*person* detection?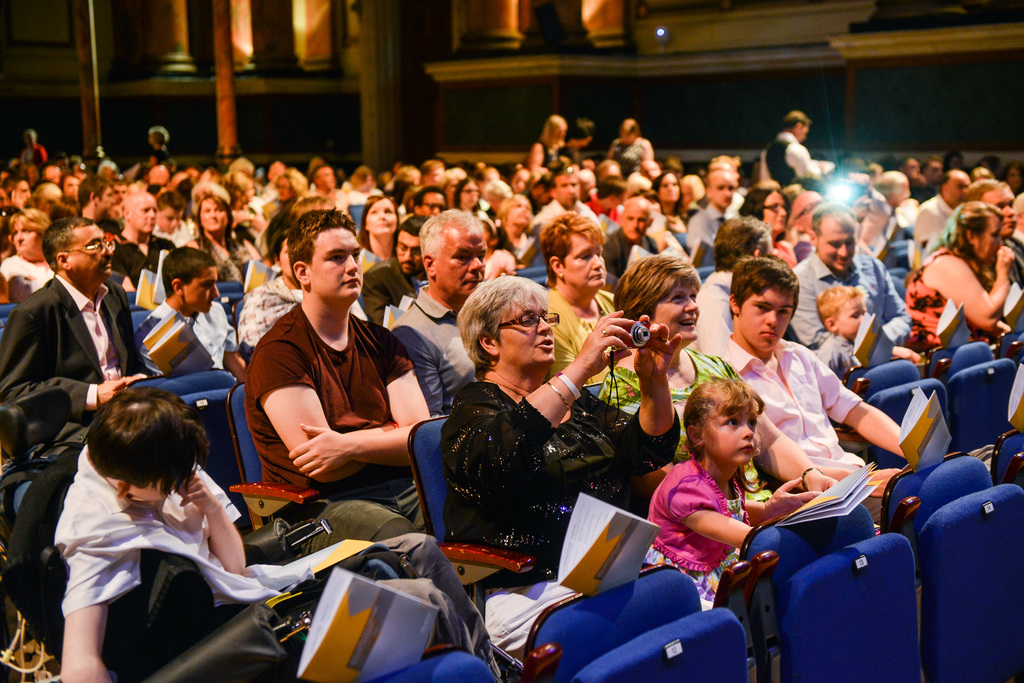
<bbox>713, 154, 743, 165</bbox>
